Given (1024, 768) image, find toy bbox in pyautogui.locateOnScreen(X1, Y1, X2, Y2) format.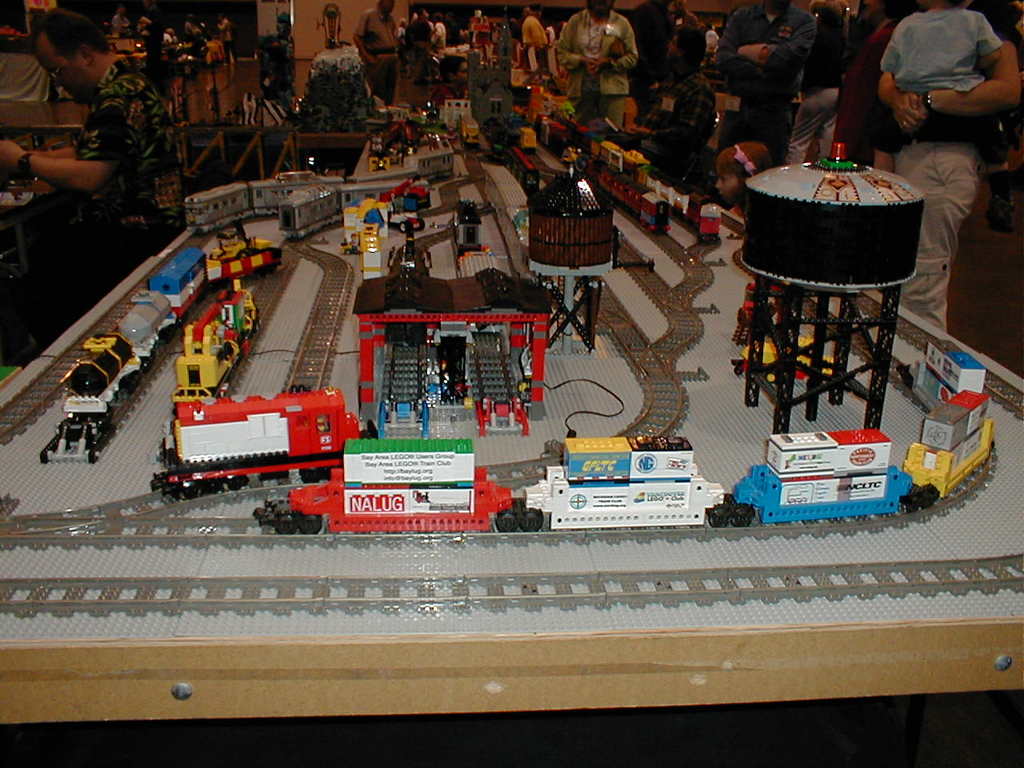
pyautogui.locateOnScreen(365, 101, 439, 181).
